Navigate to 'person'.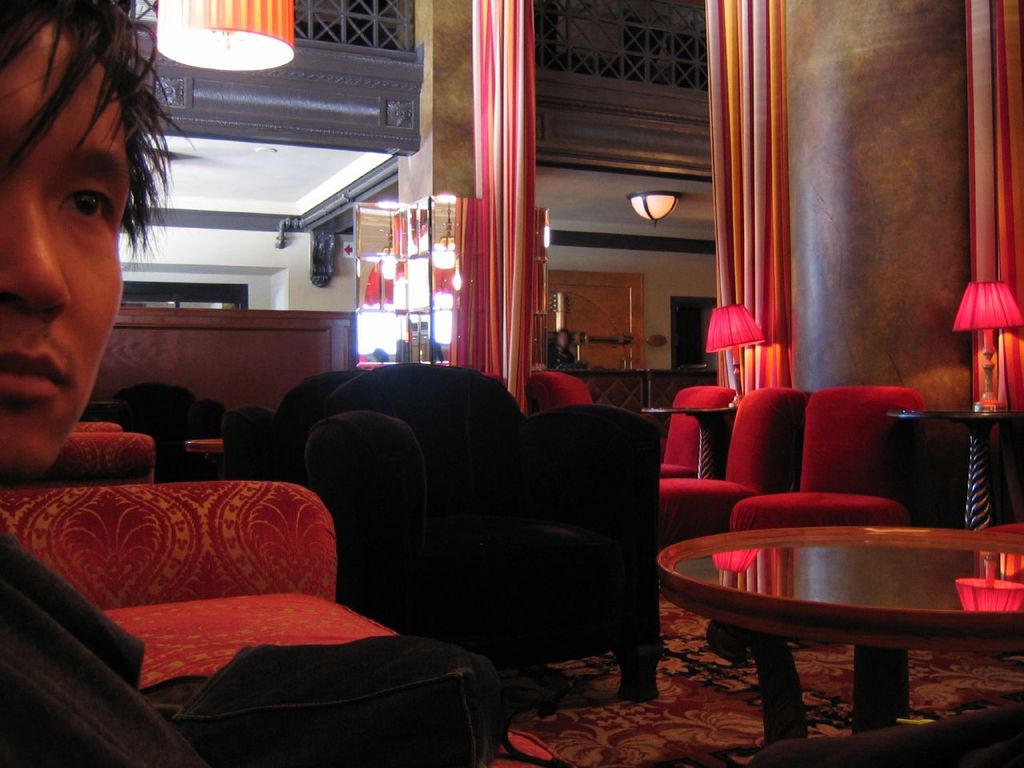
Navigation target: select_region(0, 0, 192, 493).
